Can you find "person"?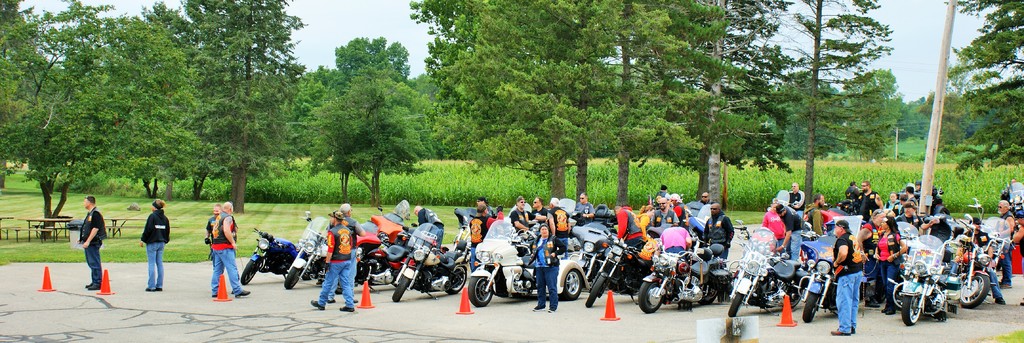
Yes, bounding box: [x1=854, y1=176, x2=881, y2=221].
